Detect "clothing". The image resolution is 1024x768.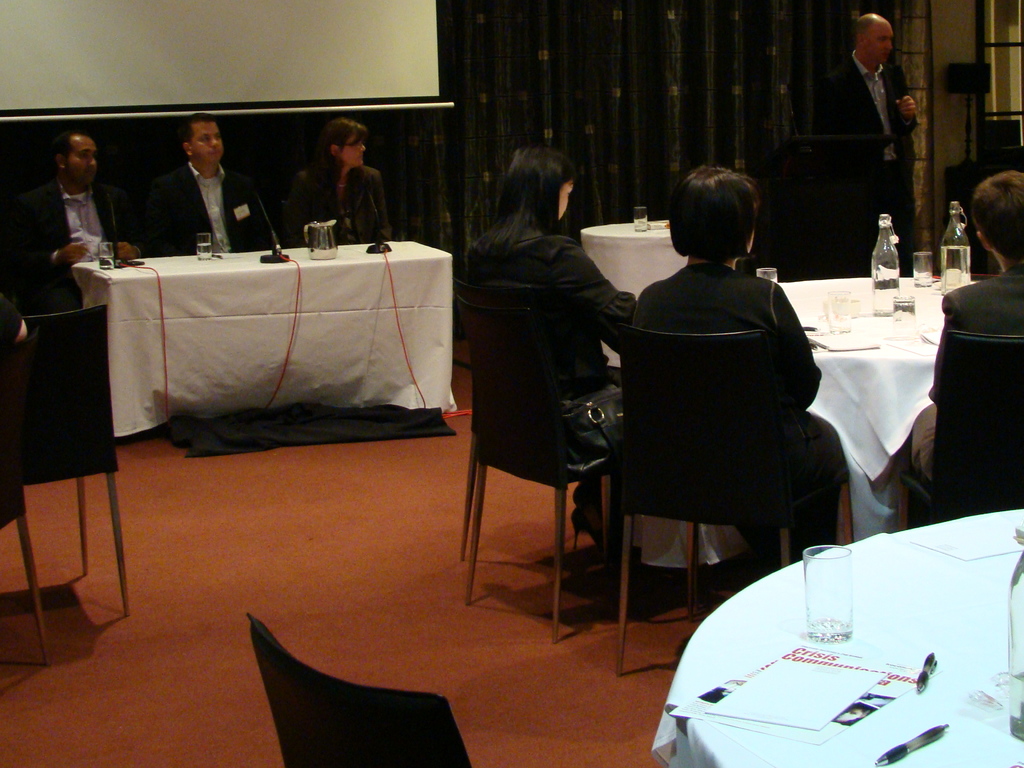
Rect(813, 56, 913, 260).
